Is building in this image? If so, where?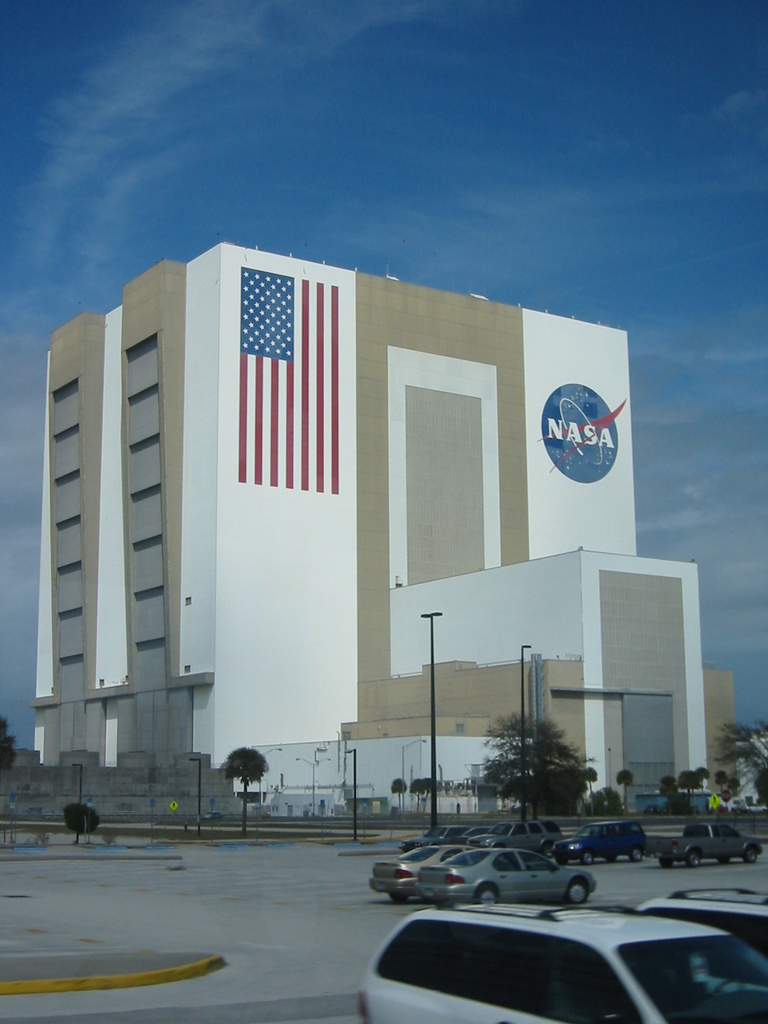
Yes, at (705,669,740,794).
